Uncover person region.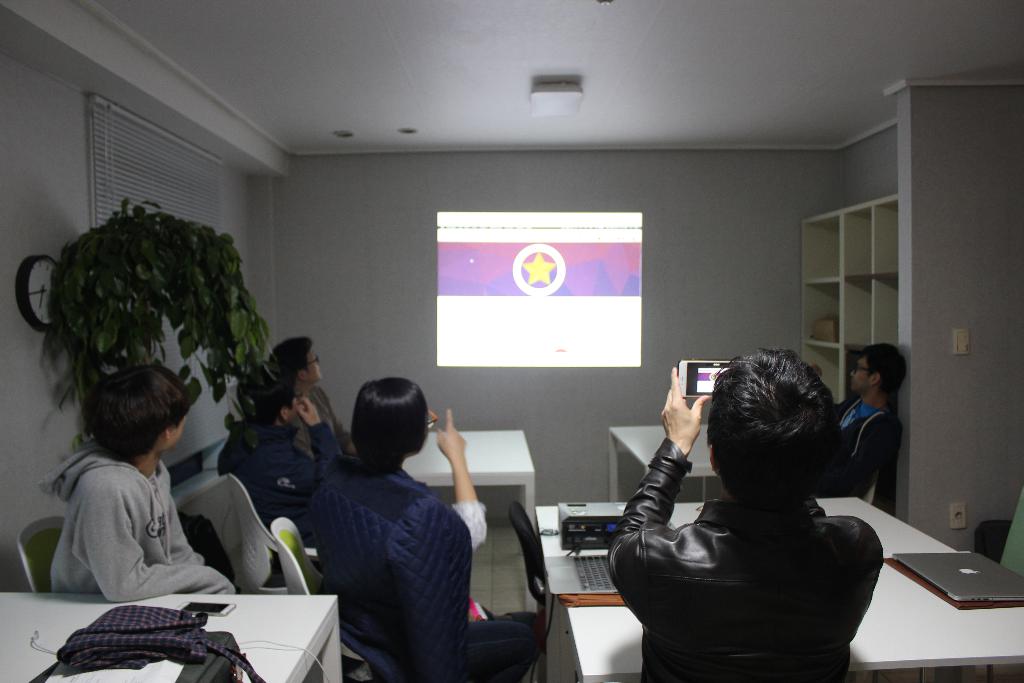
Uncovered: [45,358,234,604].
